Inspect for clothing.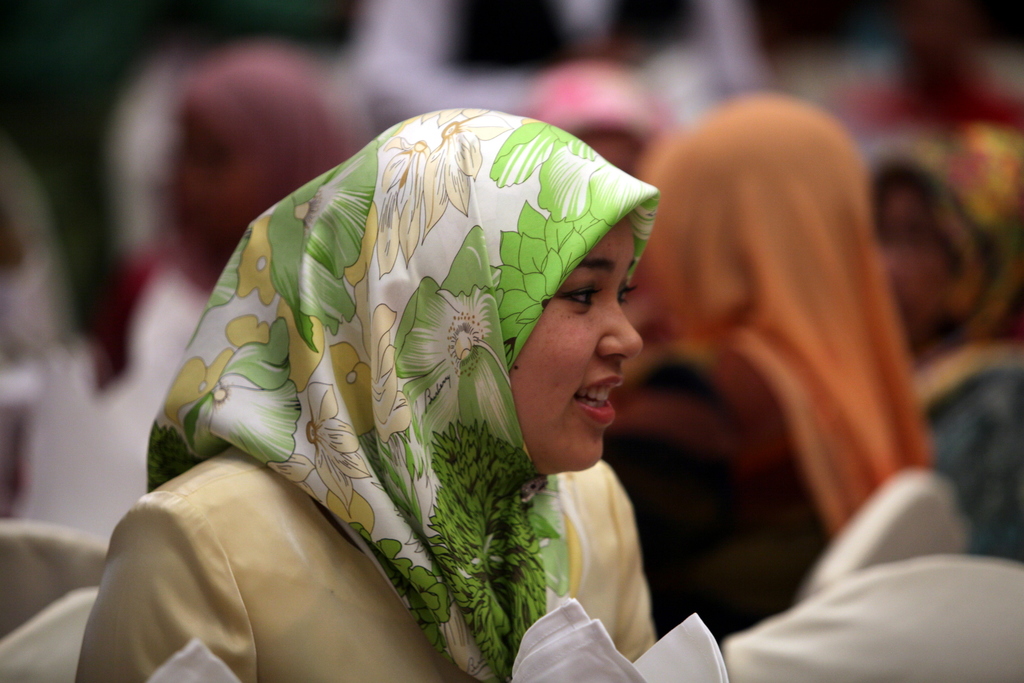
Inspection: bbox=[99, 131, 781, 668].
